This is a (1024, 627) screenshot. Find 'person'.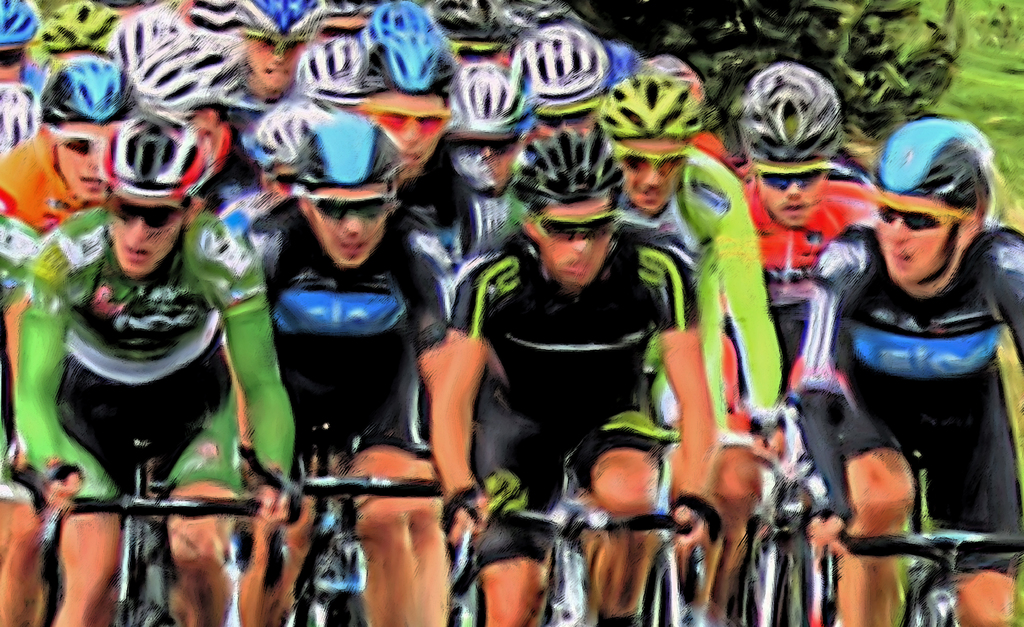
Bounding box: locate(594, 79, 799, 615).
